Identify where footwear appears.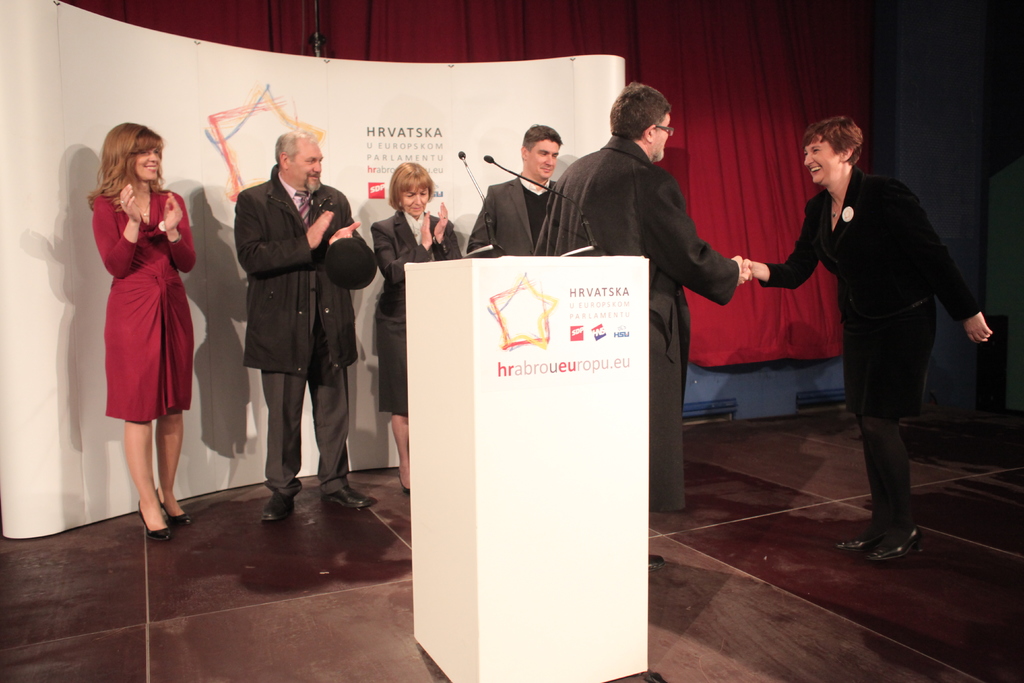
Appears at 154/484/193/528.
